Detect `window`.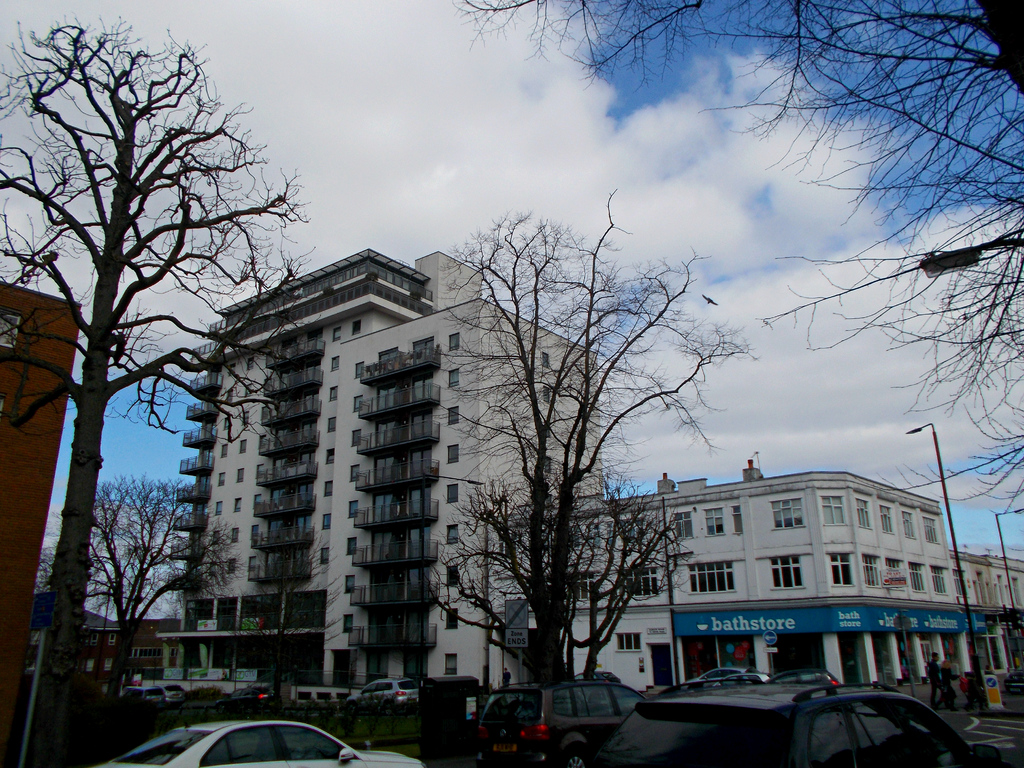
Detected at 341, 612, 351, 637.
